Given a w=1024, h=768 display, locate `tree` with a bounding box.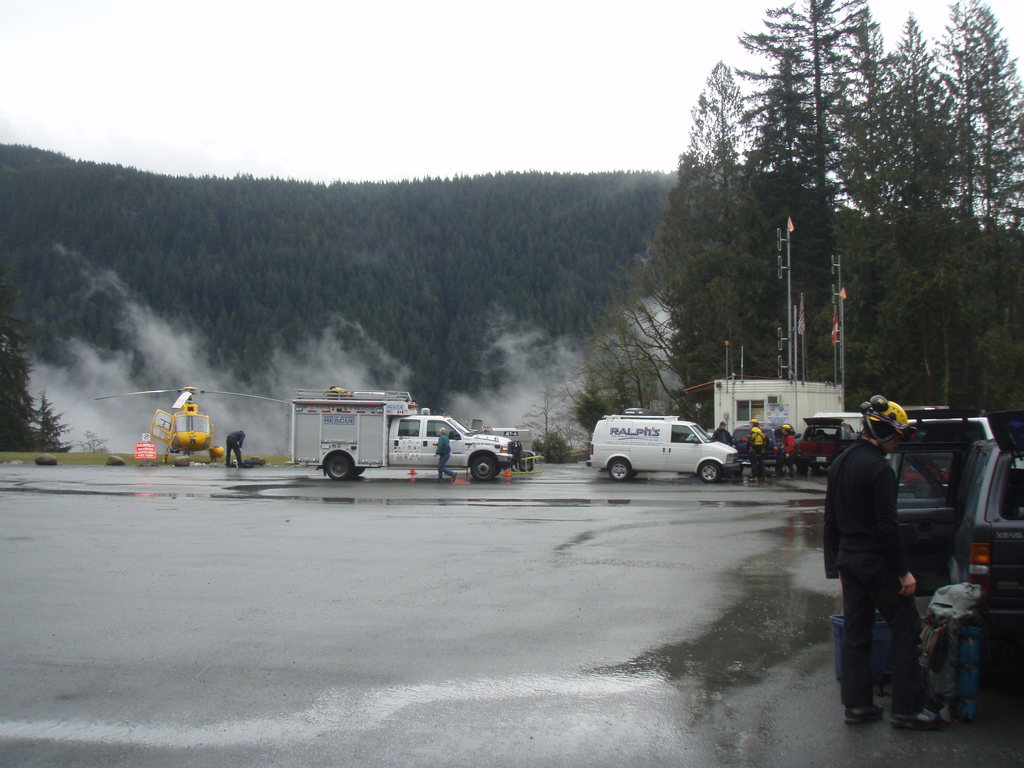
Located: {"left": 639, "top": 61, "right": 782, "bottom": 386}.
